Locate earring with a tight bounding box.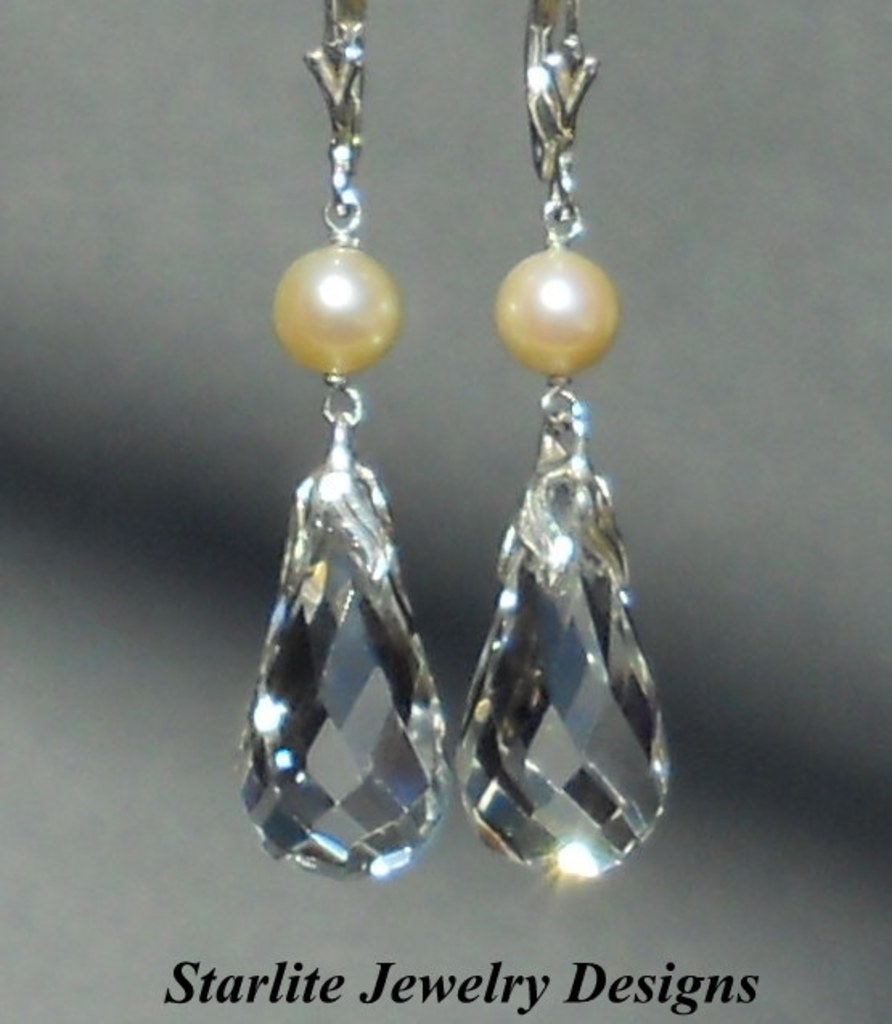
locate(231, 0, 453, 883).
